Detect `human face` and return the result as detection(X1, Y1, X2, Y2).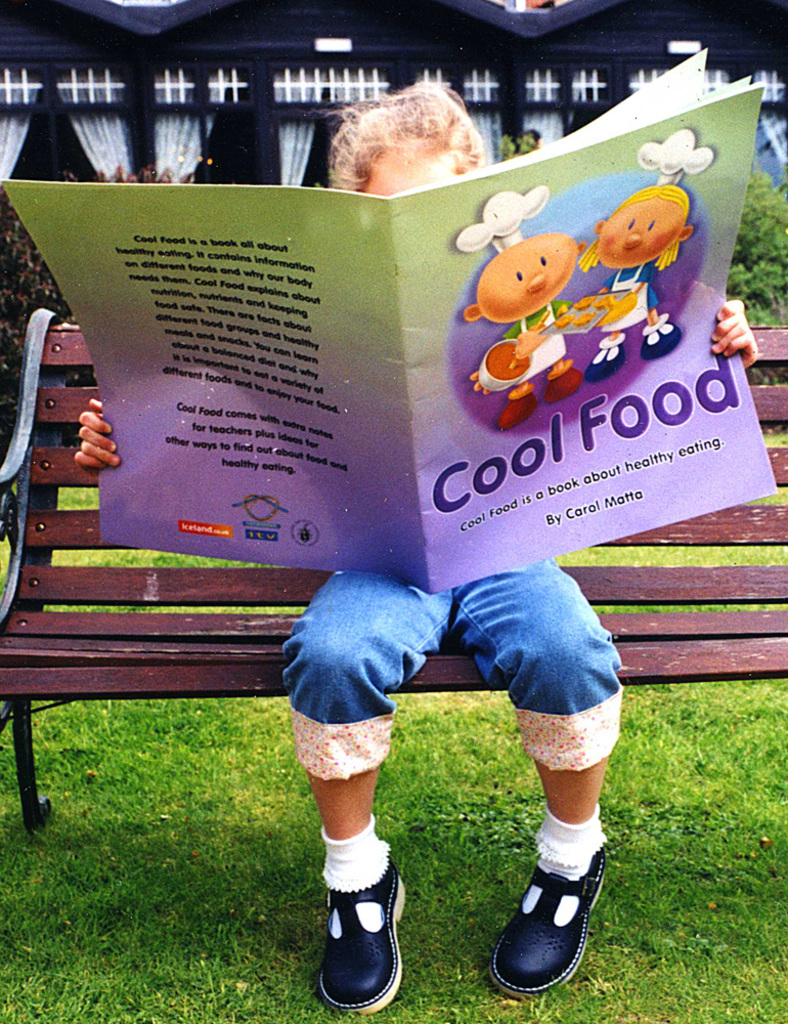
detection(478, 246, 570, 321).
